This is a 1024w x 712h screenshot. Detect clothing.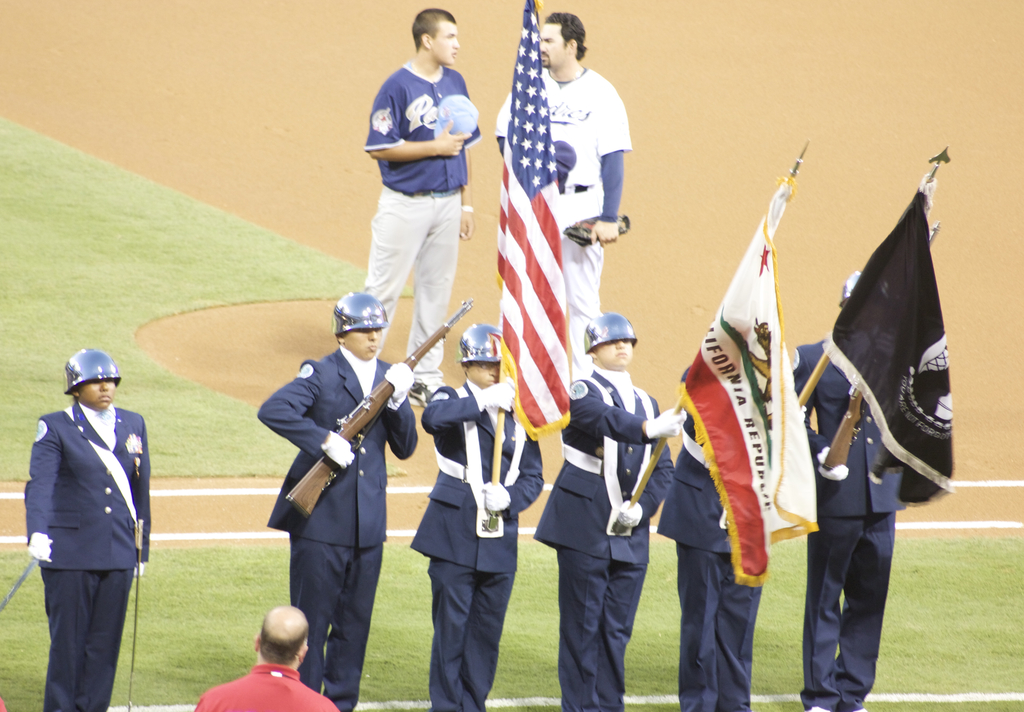
box=[481, 61, 649, 372].
